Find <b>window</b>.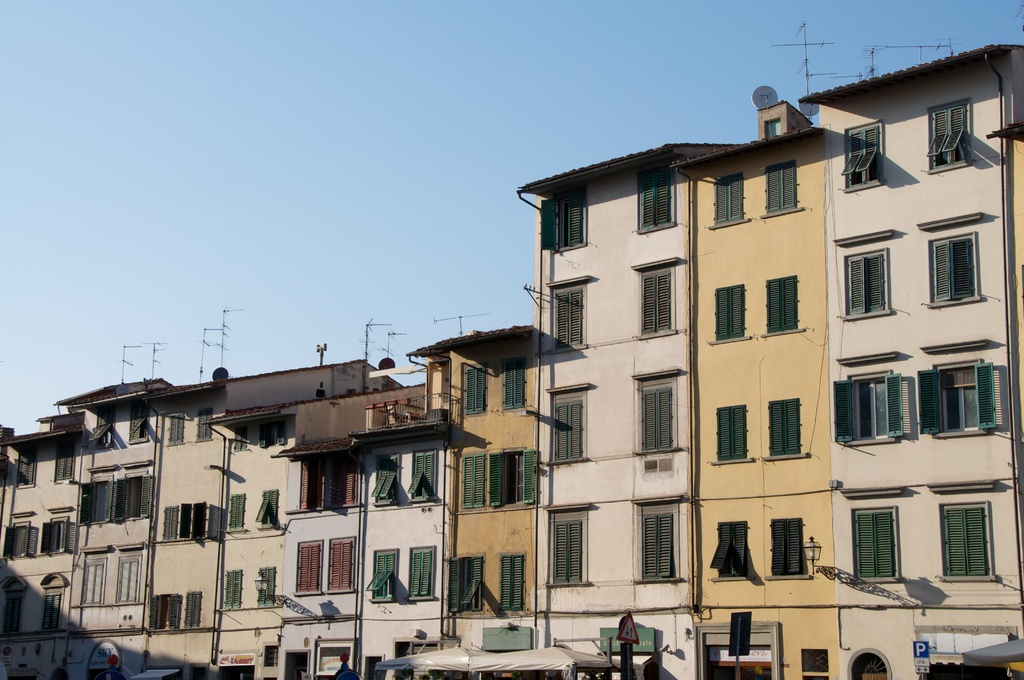
(642, 387, 673, 449).
